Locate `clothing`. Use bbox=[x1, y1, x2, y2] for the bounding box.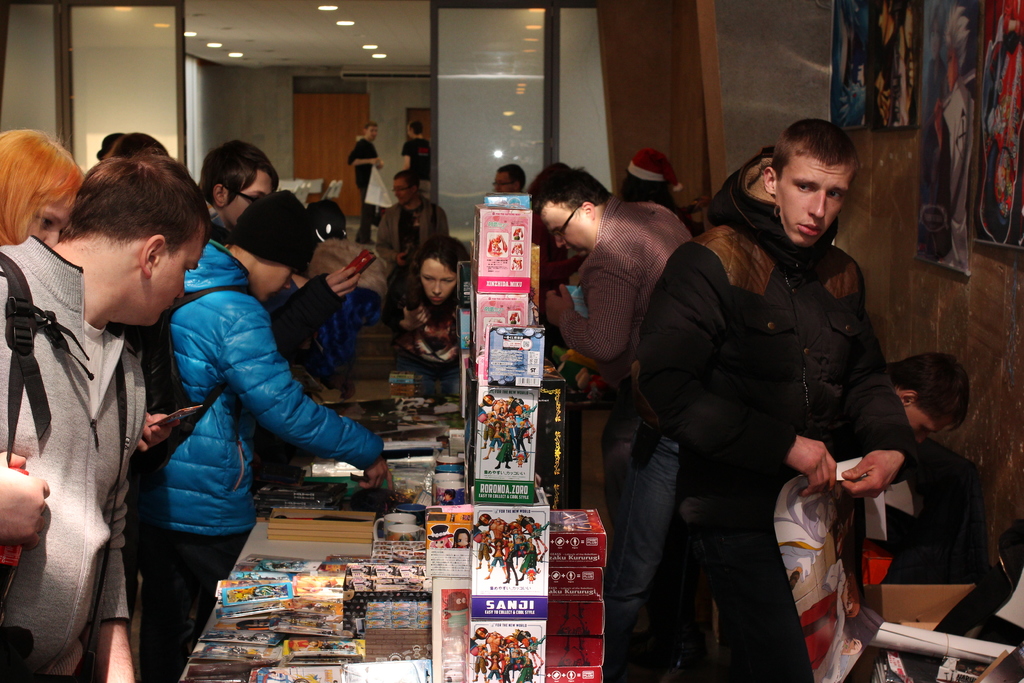
bbox=[377, 192, 453, 265].
